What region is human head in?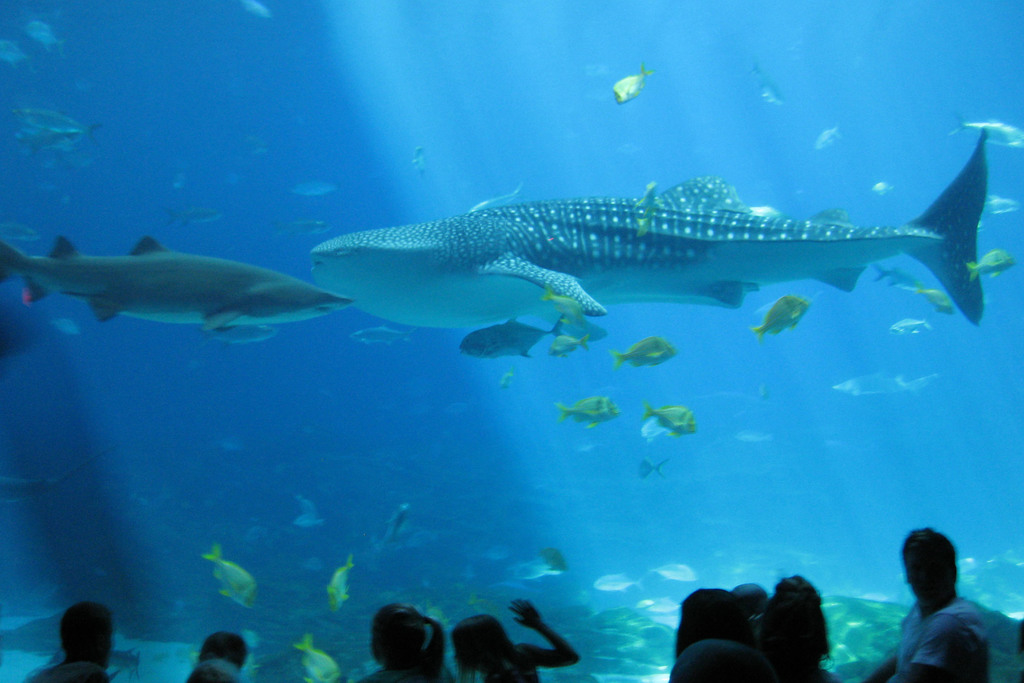
(x1=369, y1=600, x2=431, y2=660).
